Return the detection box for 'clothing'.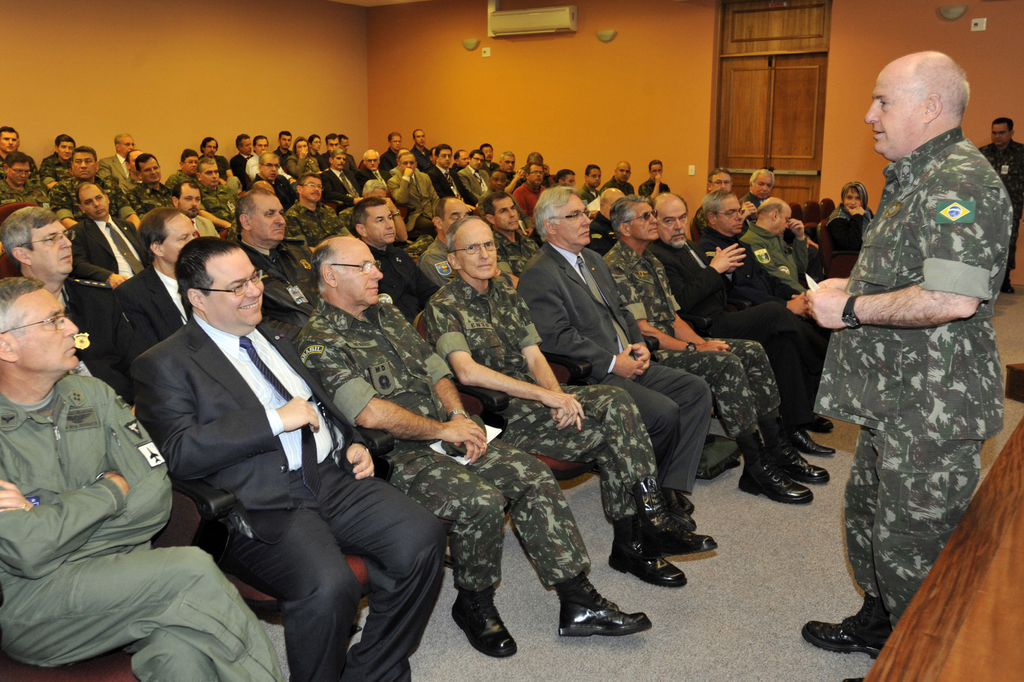
region(421, 164, 479, 211).
